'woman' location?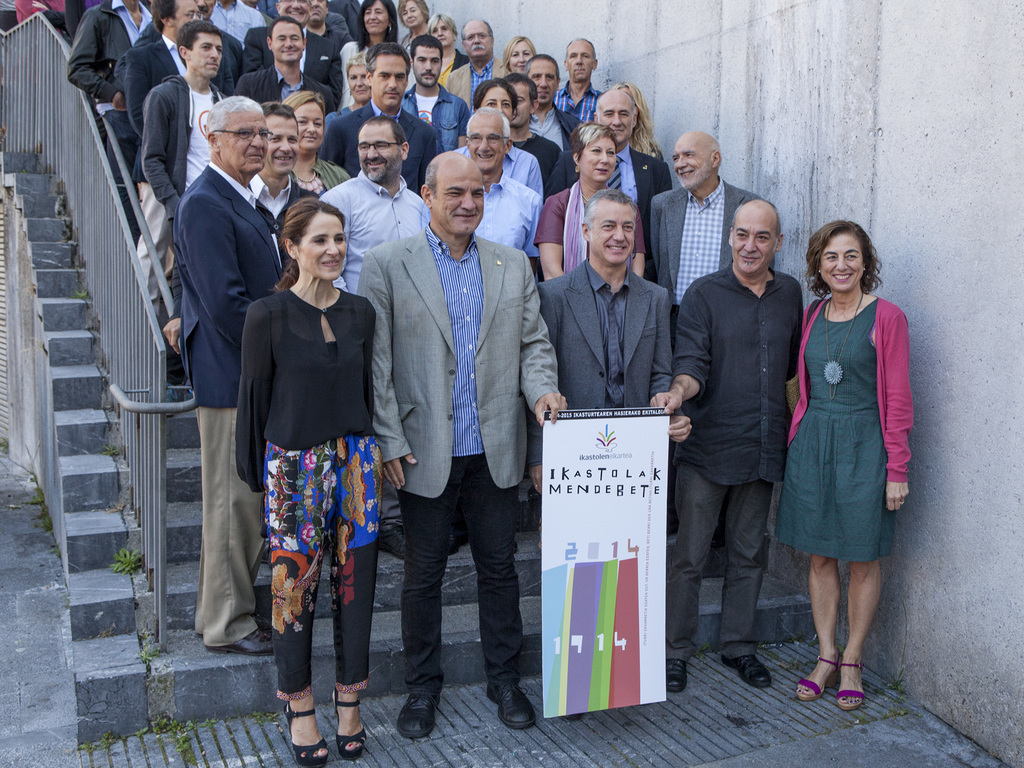
{"left": 394, "top": 0, "right": 431, "bottom": 53}
